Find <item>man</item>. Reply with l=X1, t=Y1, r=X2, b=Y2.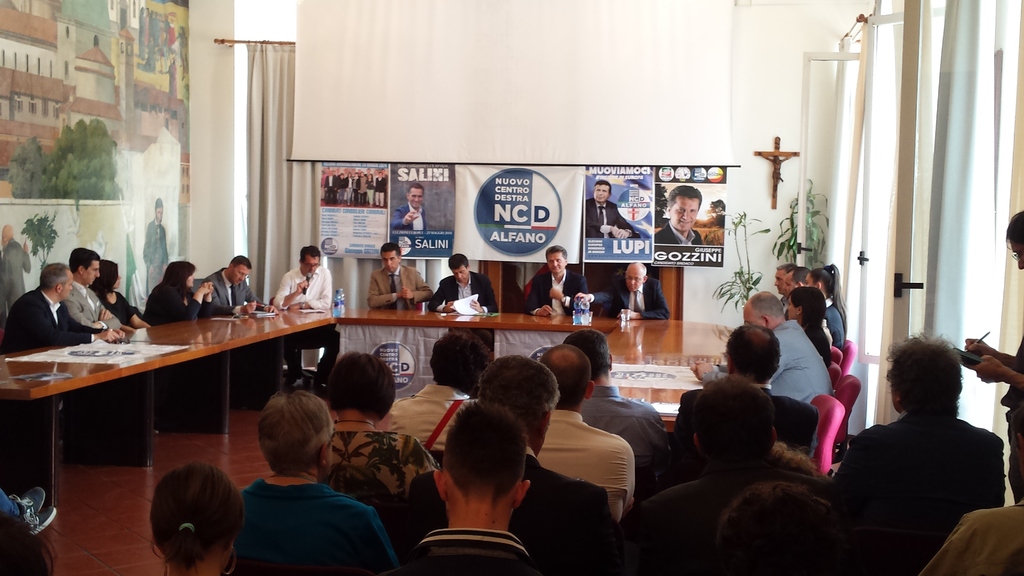
l=202, t=253, r=278, b=314.
